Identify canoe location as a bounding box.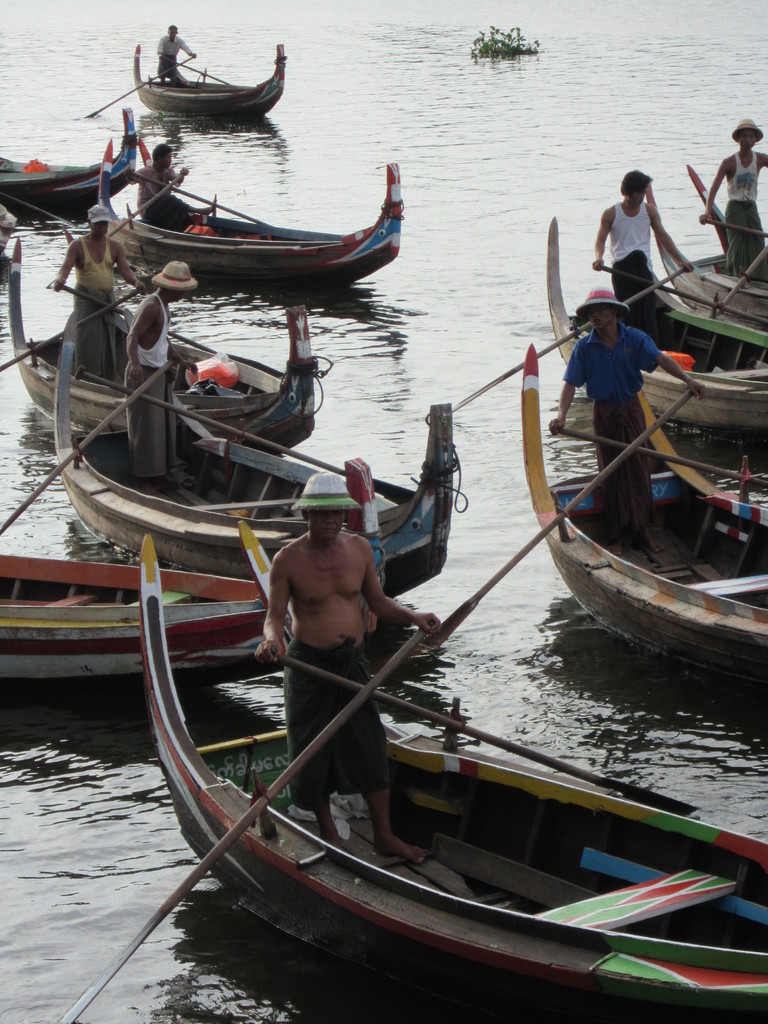
crop(521, 344, 767, 689).
